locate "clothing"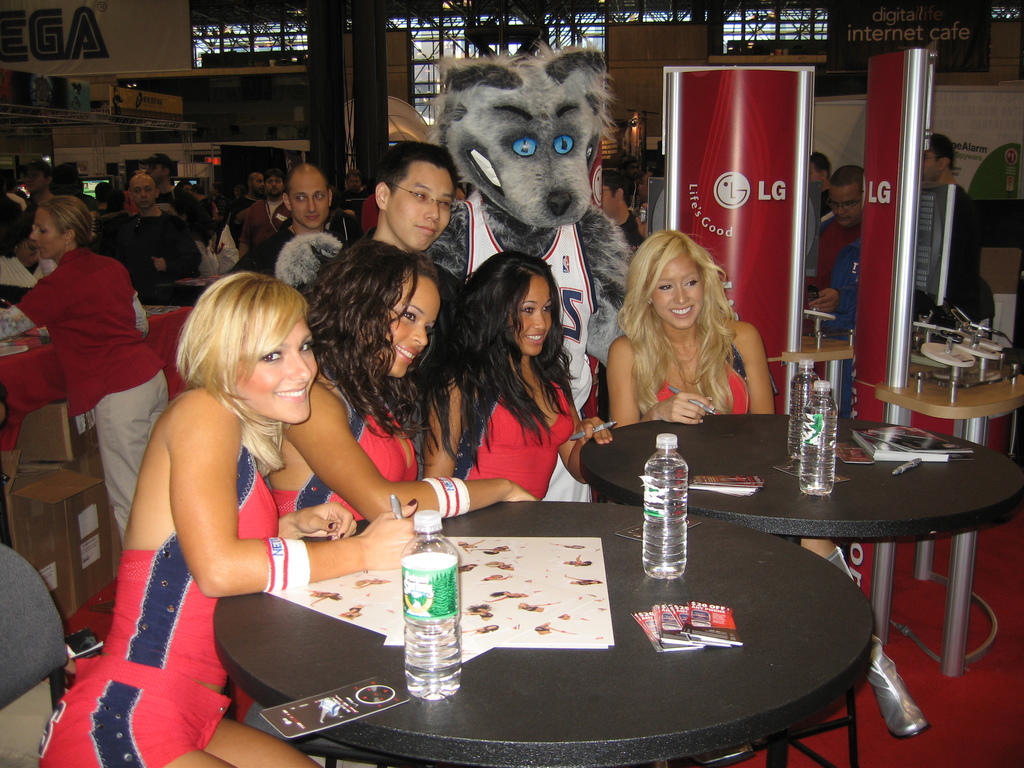
38:426:289:767
